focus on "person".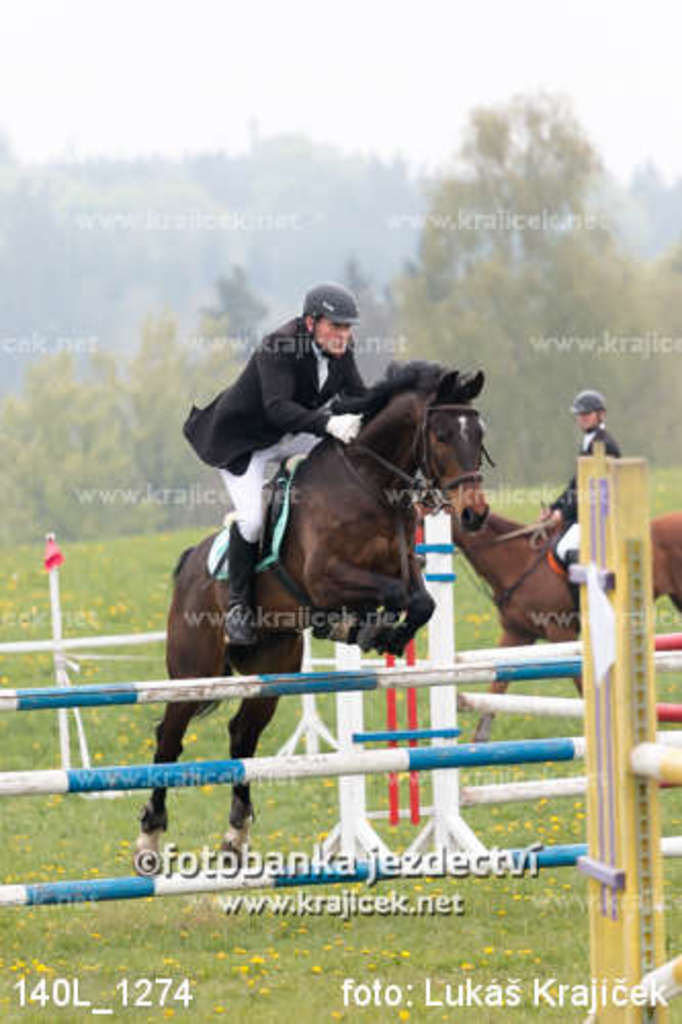
Focused at <bbox>180, 283, 369, 672</bbox>.
